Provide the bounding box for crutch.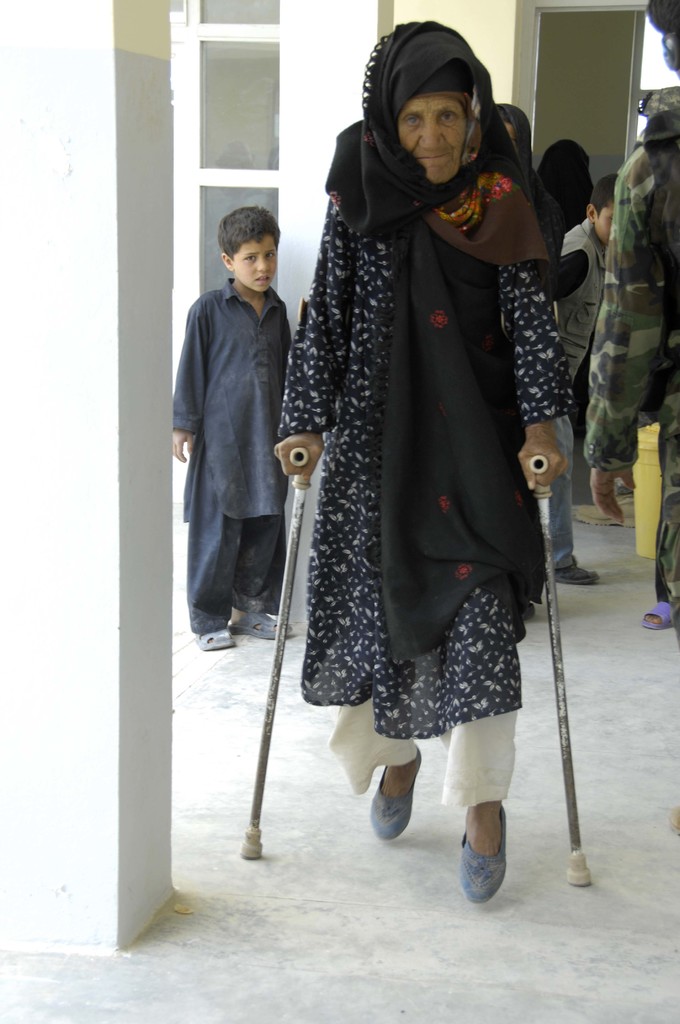
[238, 444, 308, 863].
